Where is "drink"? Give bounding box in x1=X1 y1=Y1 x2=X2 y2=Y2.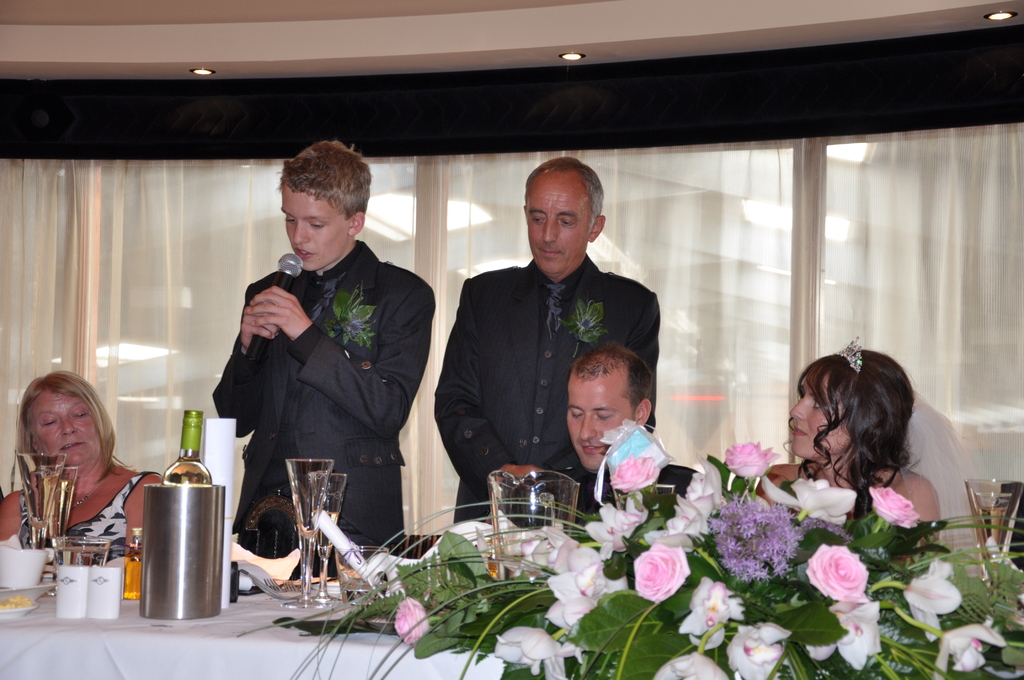
x1=16 y1=454 x2=66 y2=526.
